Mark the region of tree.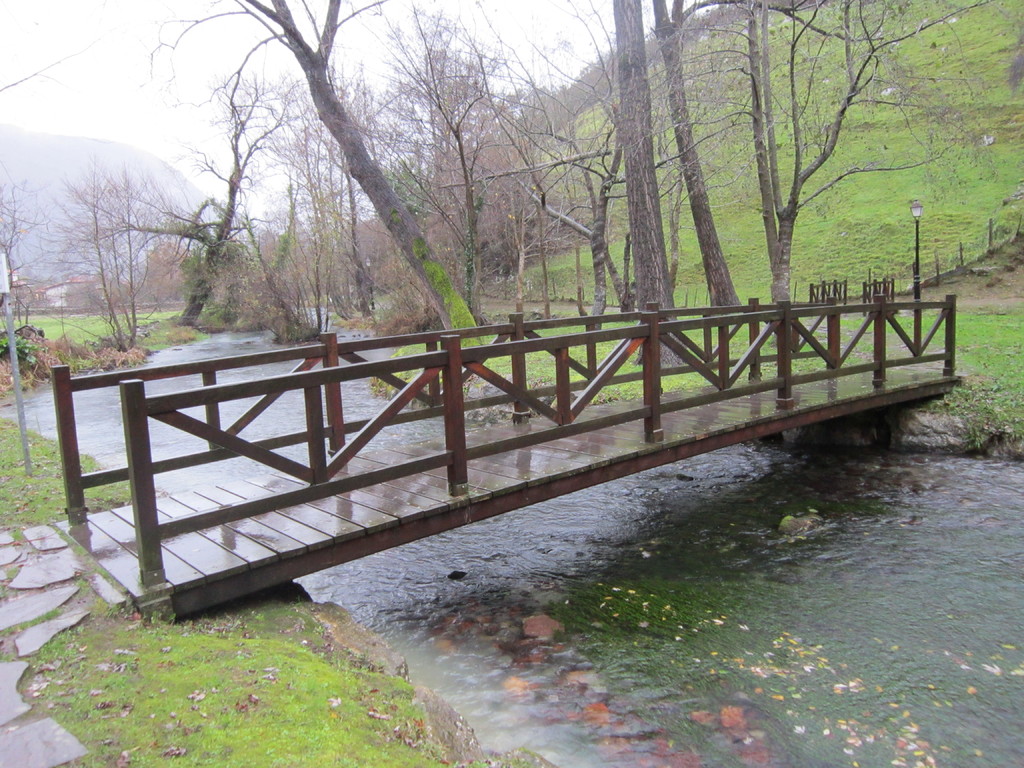
Region: <bbox>149, 44, 272, 340</bbox>.
